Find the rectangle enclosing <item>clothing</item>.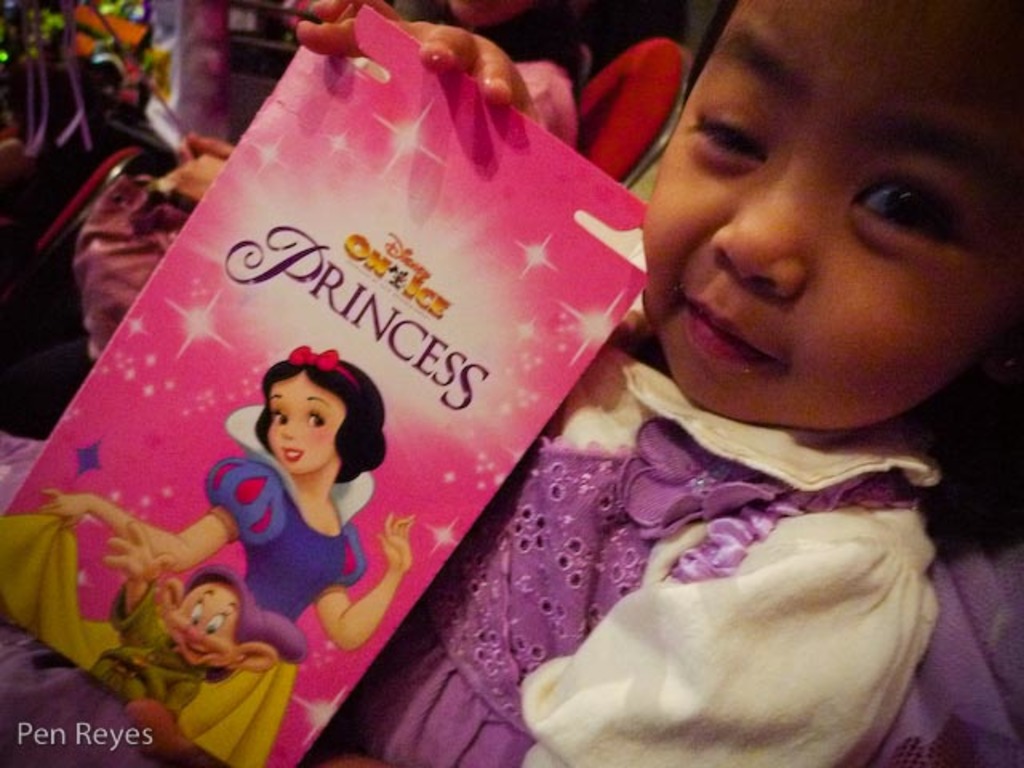
[0, 402, 373, 766].
